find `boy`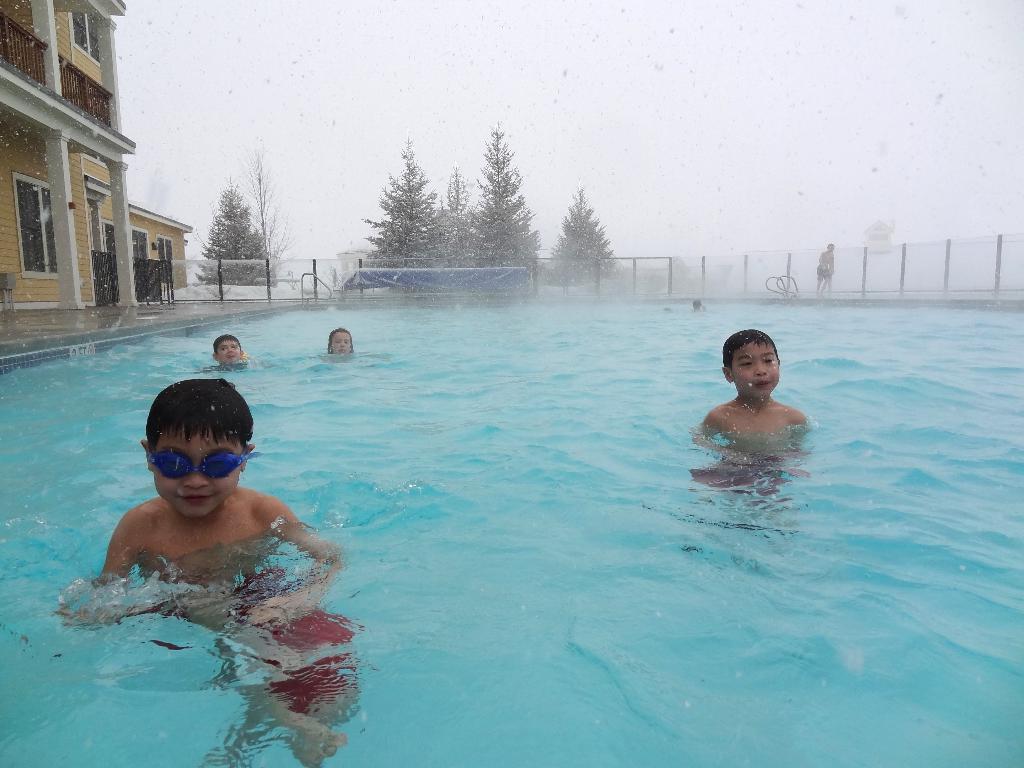
[x1=698, y1=329, x2=810, y2=495]
